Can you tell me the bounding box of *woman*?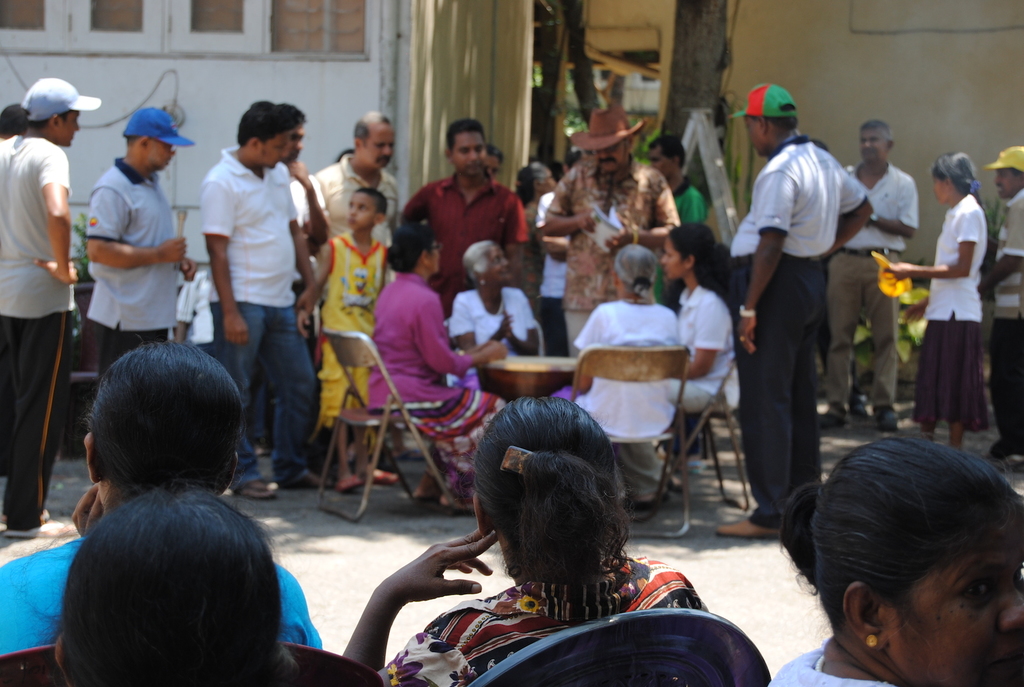
detection(451, 239, 540, 373).
